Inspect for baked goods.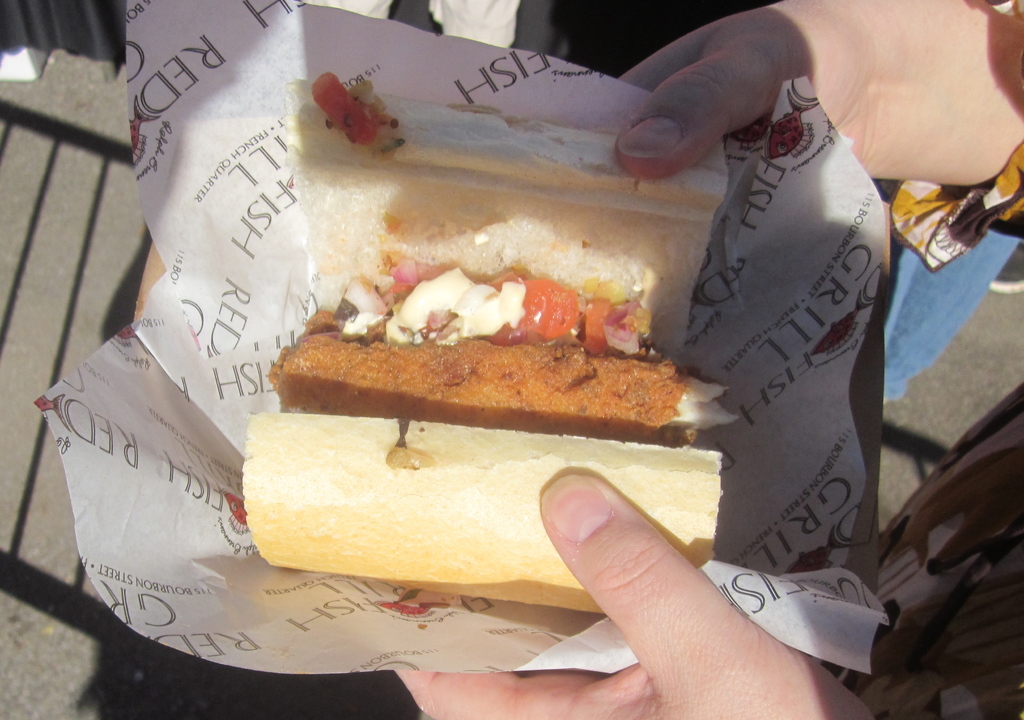
Inspection: <box>216,60,806,602</box>.
